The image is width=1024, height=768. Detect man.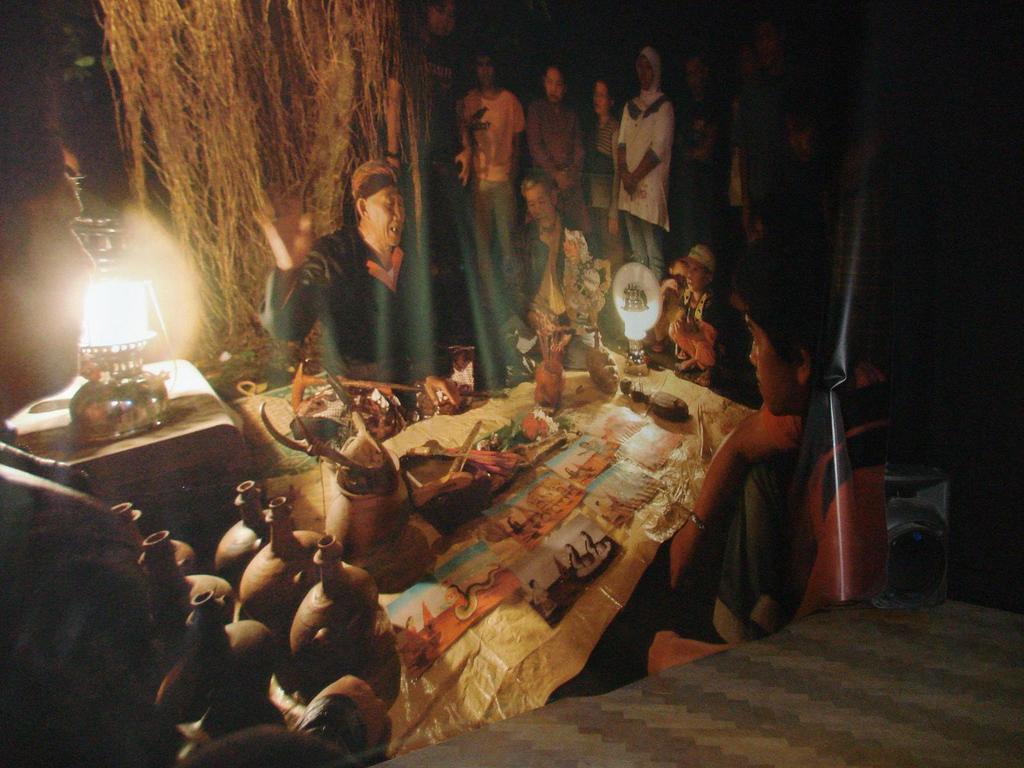
Detection: 525 65 593 246.
